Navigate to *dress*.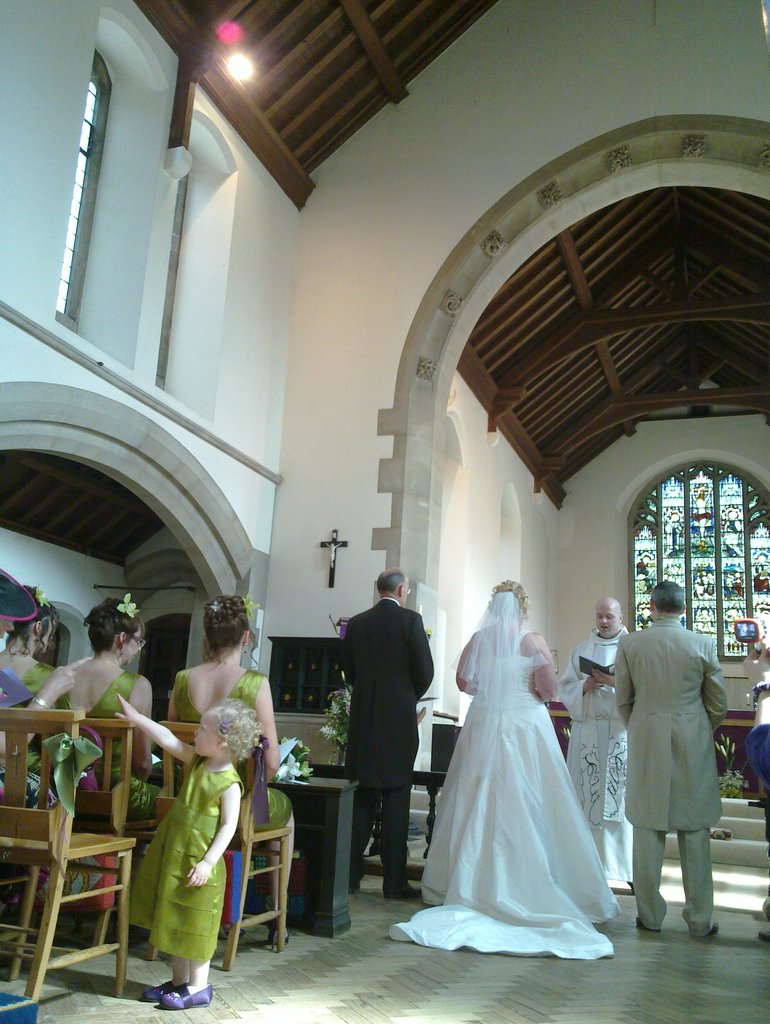
Navigation target: bbox(51, 667, 163, 820).
